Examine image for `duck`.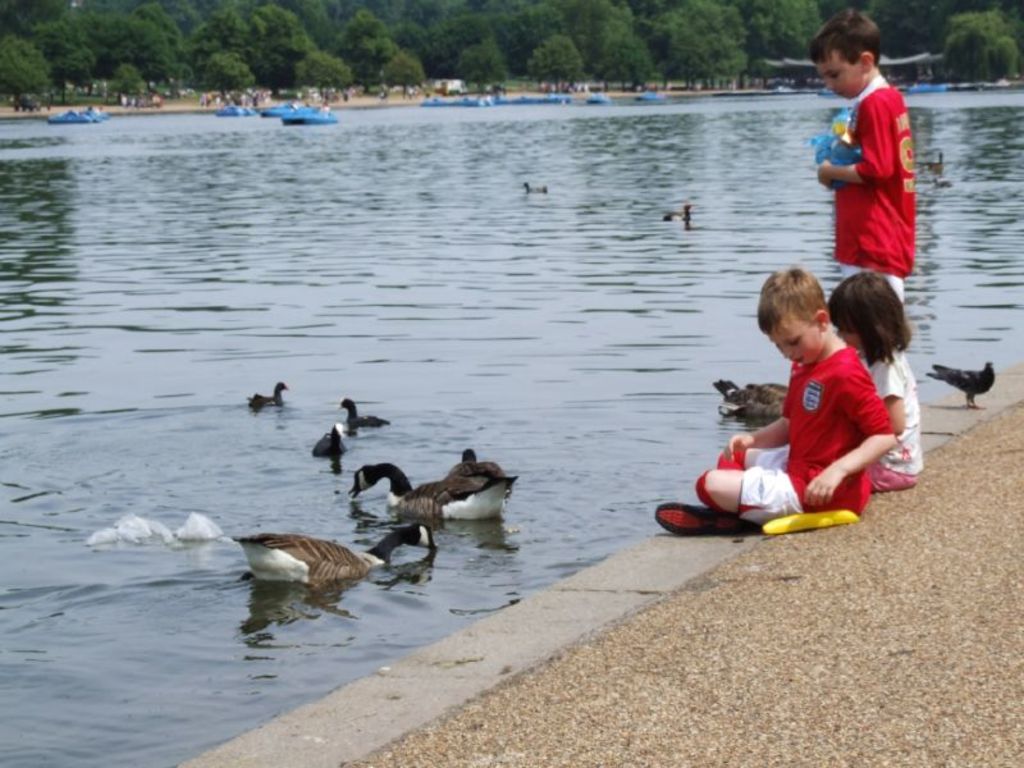
Examination result: BBox(307, 421, 349, 465).
